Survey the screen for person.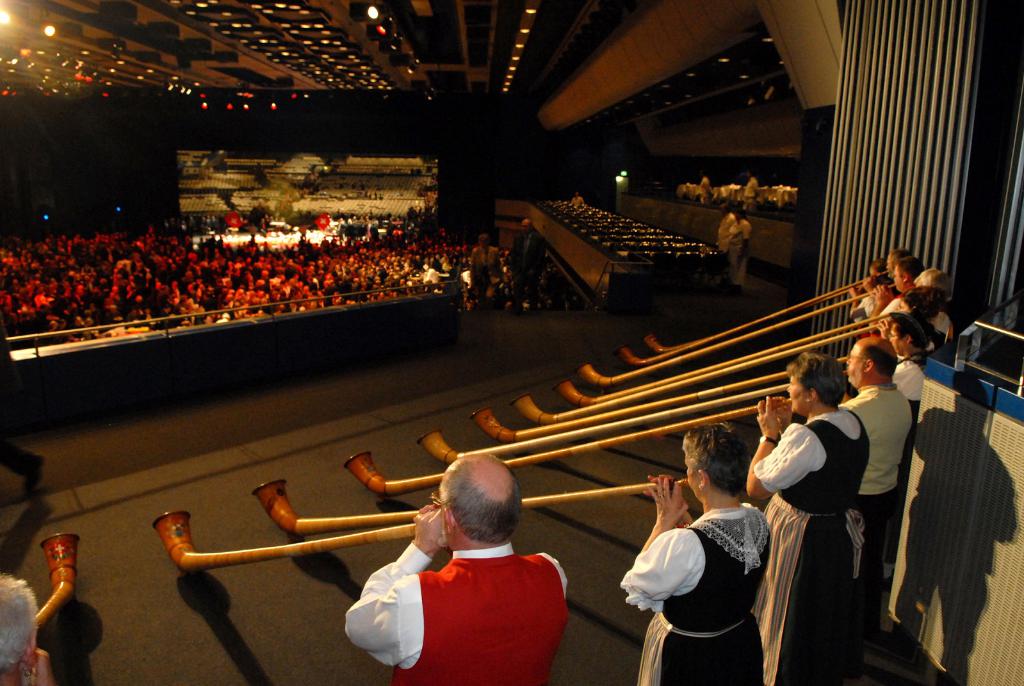
Survey found: (x1=330, y1=450, x2=565, y2=685).
